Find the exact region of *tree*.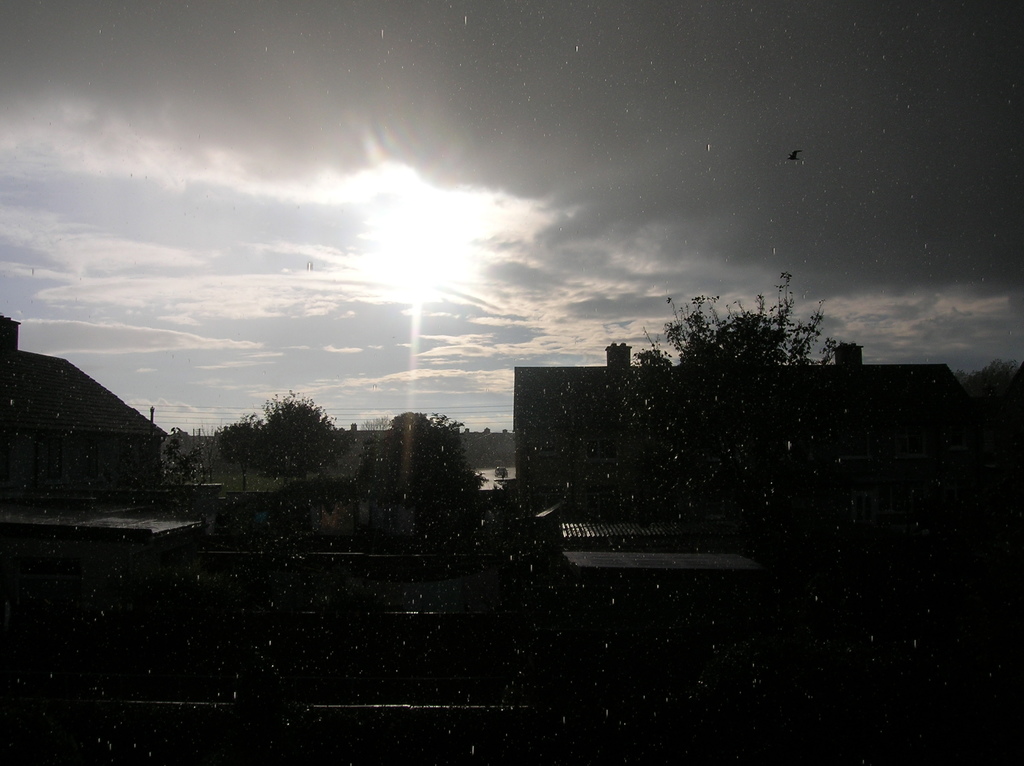
Exact region: bbox=(349, 411, 481, 547).
